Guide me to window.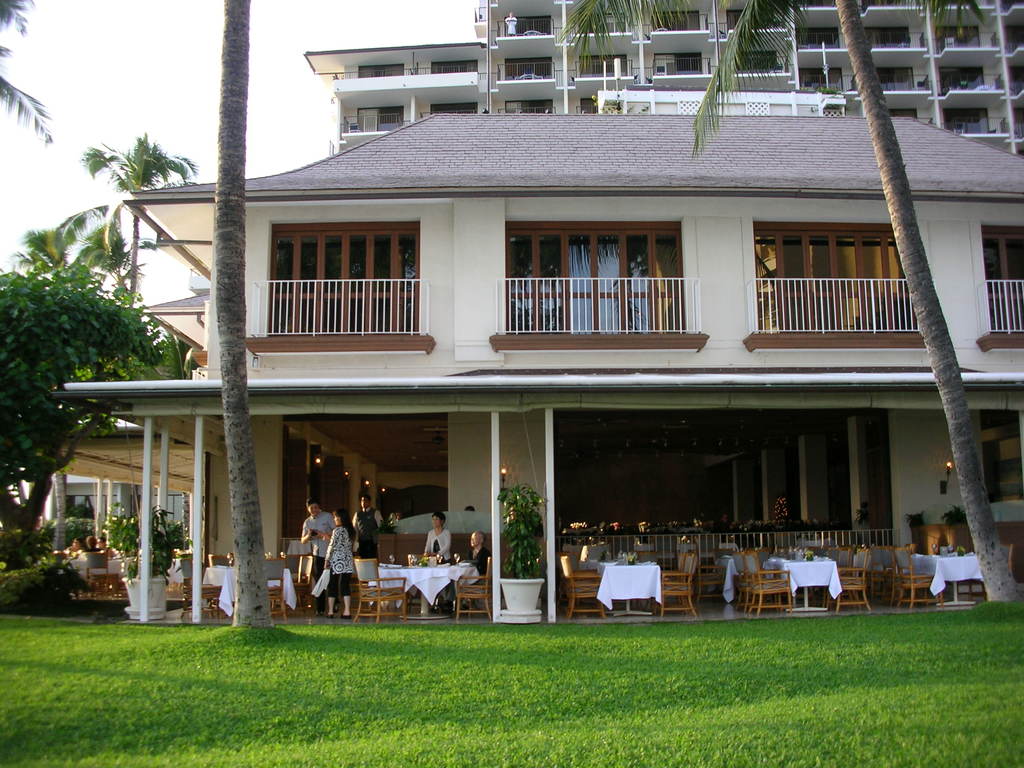
Guidance: <region>881, 68, 915, 93</region>.
